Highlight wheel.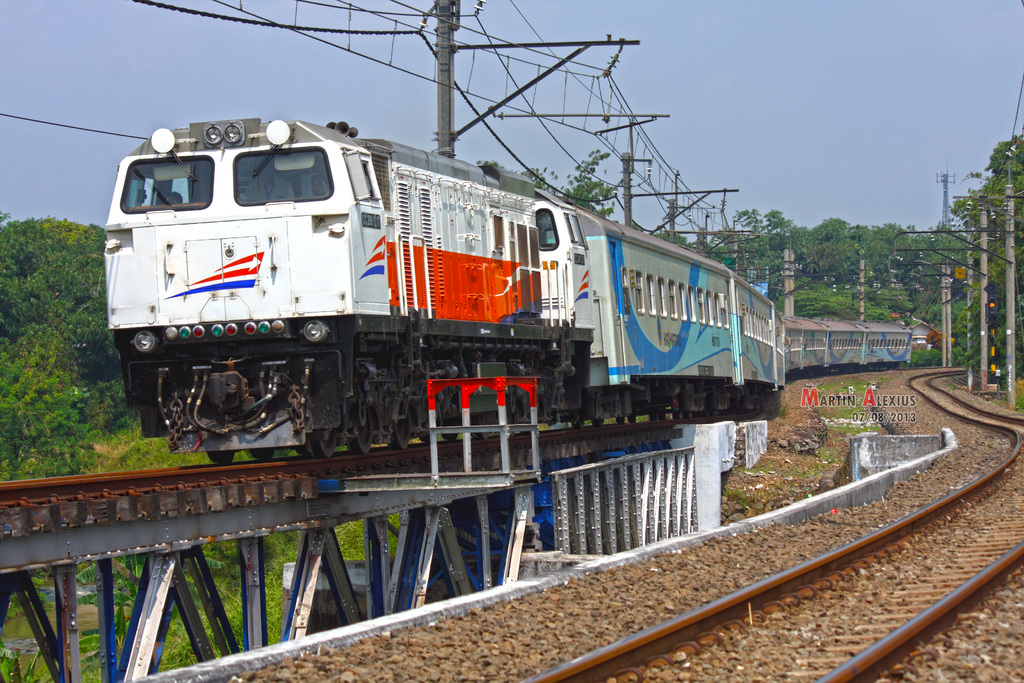
Highlighted region: 305:416:337:459.
